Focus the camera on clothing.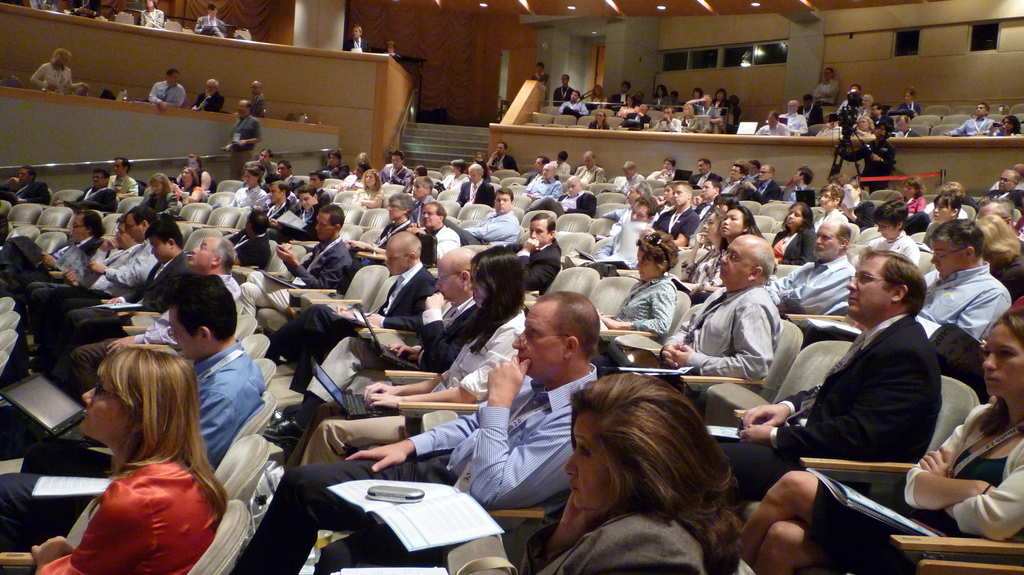
Focus region: {"x1": 185, "y1": 88, "x2": 224, "y2": 107}.
